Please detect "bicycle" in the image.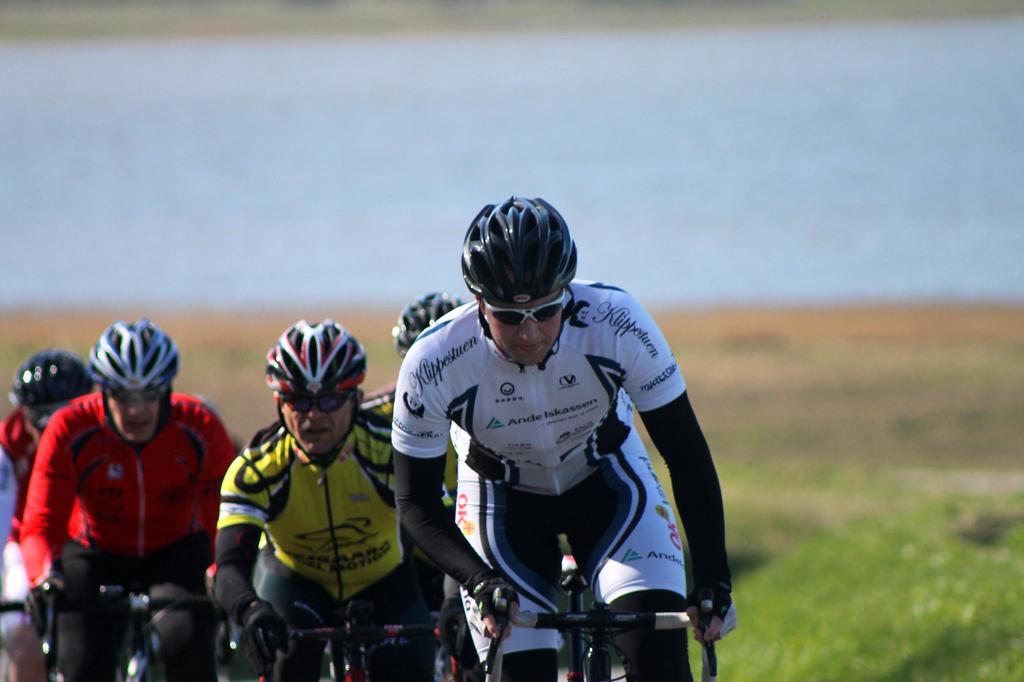
<region>32, 580, 228, 681</region>.
